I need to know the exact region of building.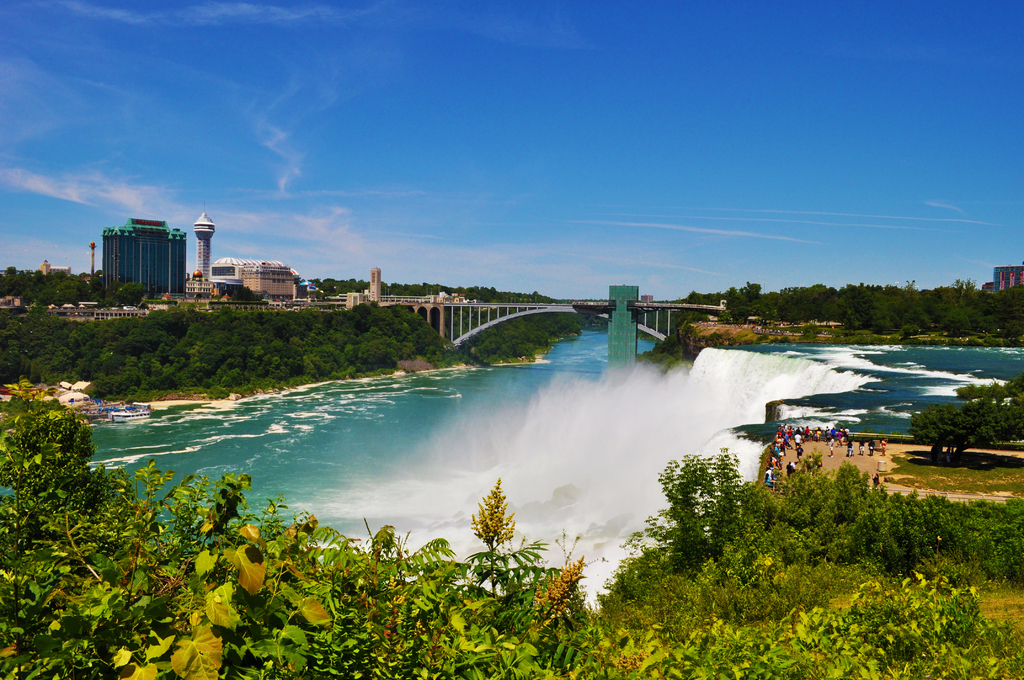
Region: detection(39, 254, 69, 278).
